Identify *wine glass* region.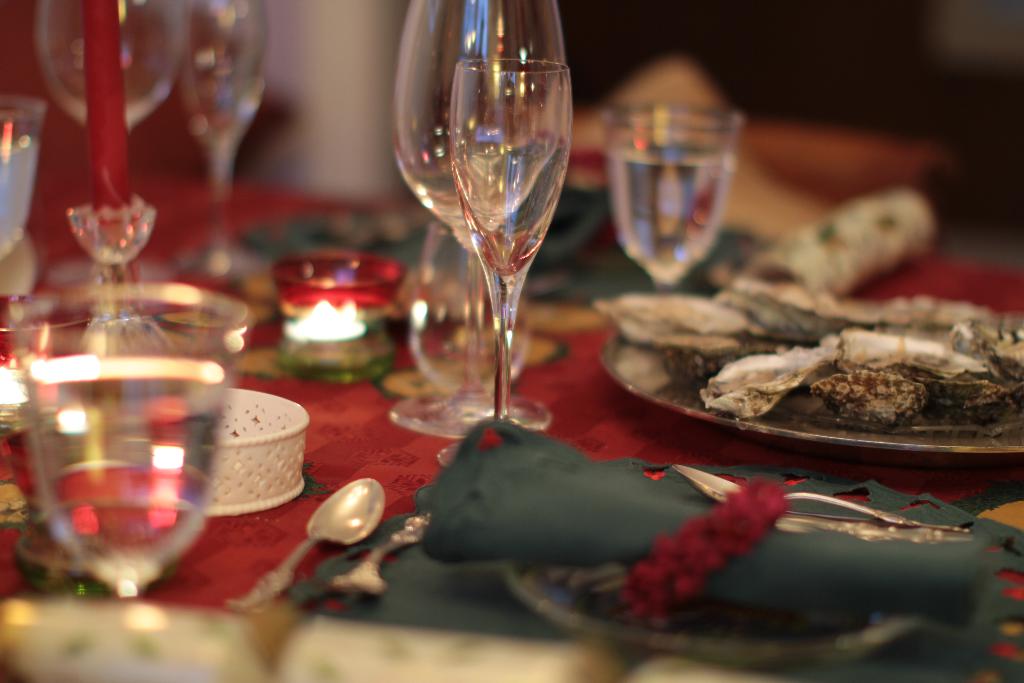
Region: select_region(444, 55, 575, 468).
